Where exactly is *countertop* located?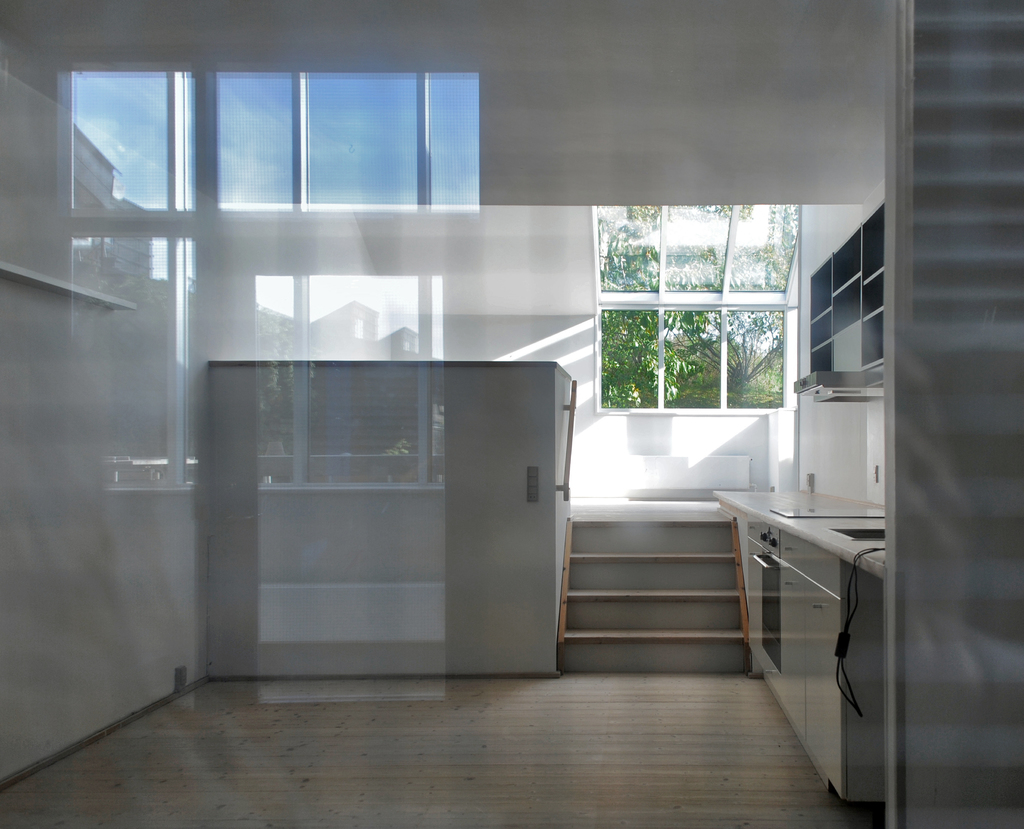
Its bounding box is {"x1": 712, "y1": 483, "x2": 883, "y2": 804}.
